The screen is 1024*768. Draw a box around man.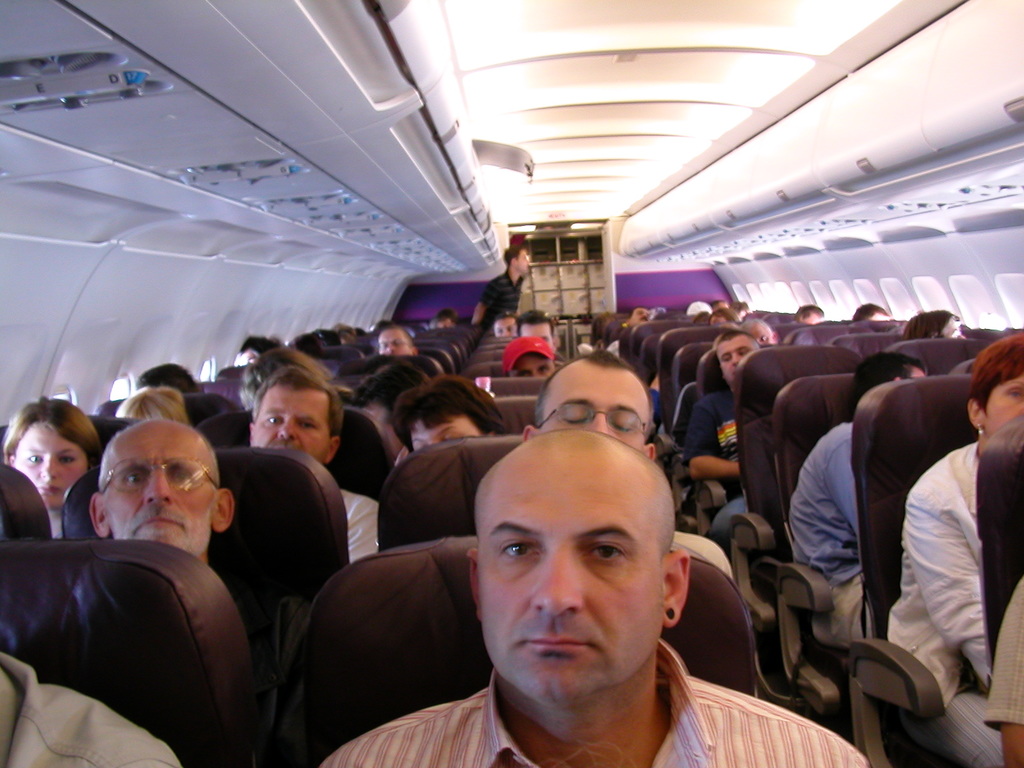
box(91, 415, 236, 572).
